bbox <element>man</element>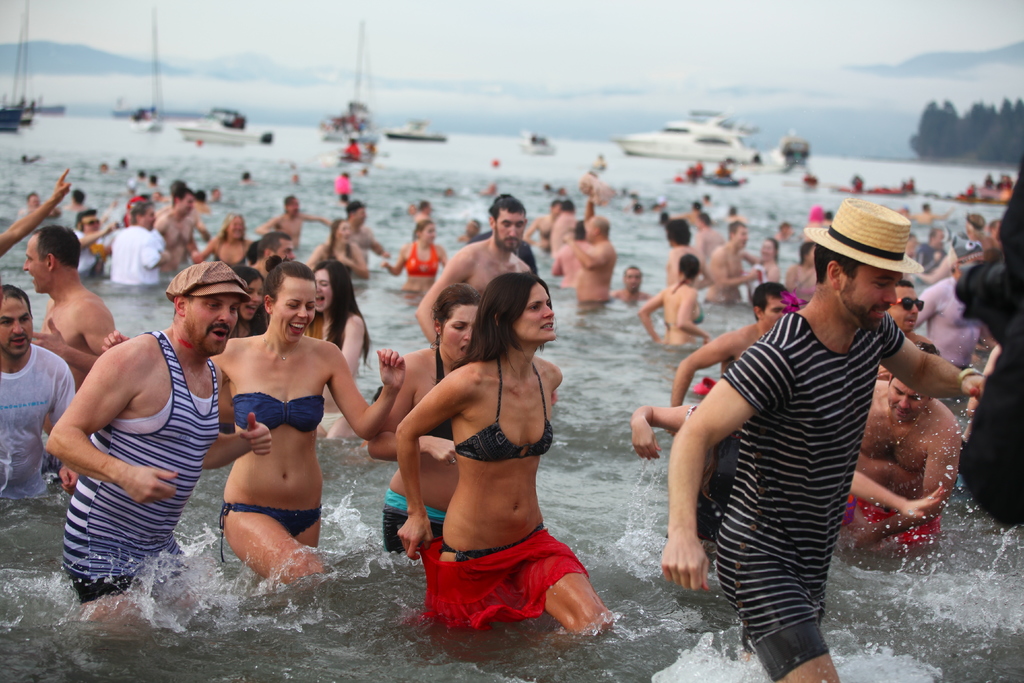
691,209,942,661
